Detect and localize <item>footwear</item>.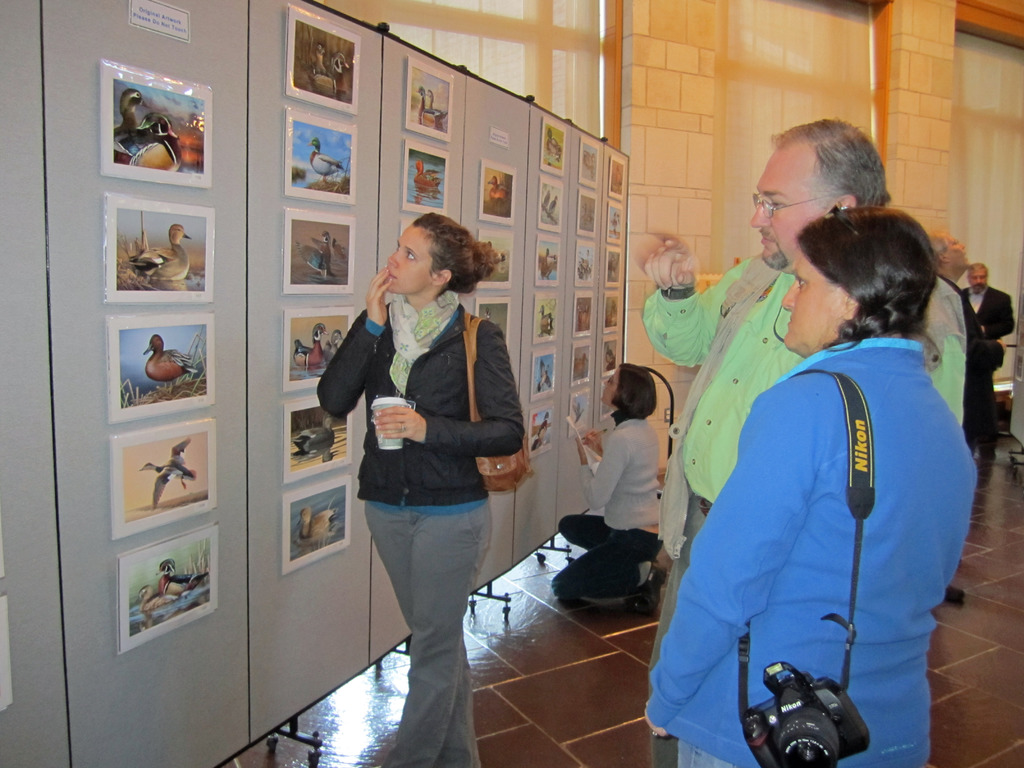
Localized at x1=636, y1=567, x2=667, y2=615.
